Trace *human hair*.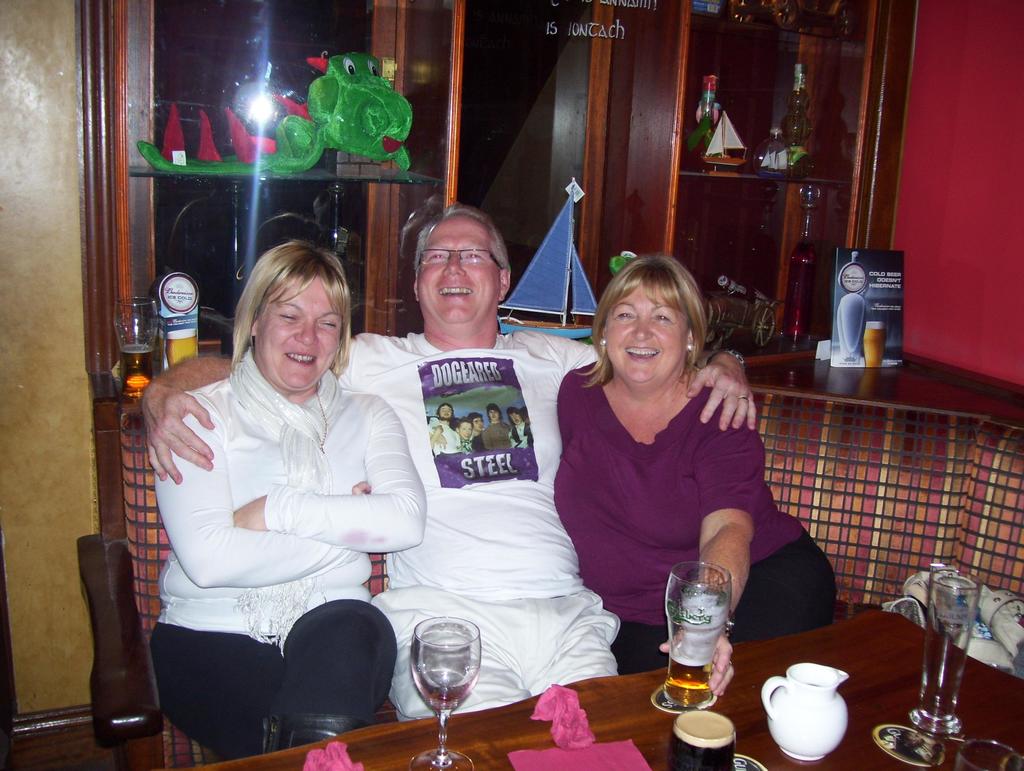
Traced to l=436, t=403, r=454, b=418.
